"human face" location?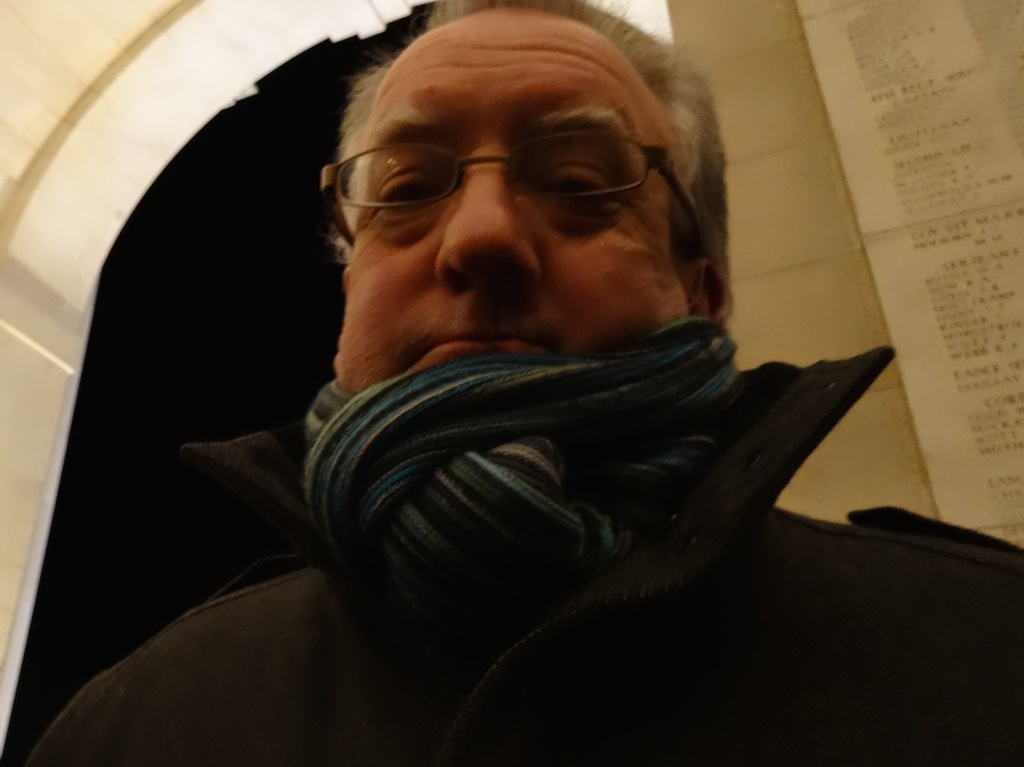
l=330, t=6, r=687, b=397
